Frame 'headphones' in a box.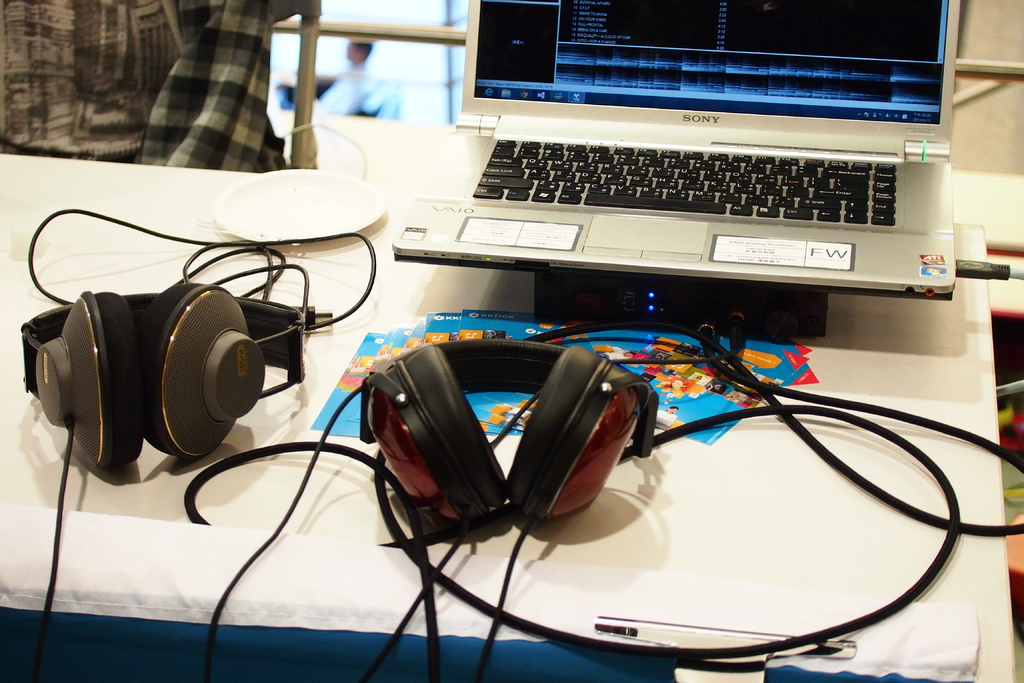
<bbox>200, 336, 657, 682</bbox>.
